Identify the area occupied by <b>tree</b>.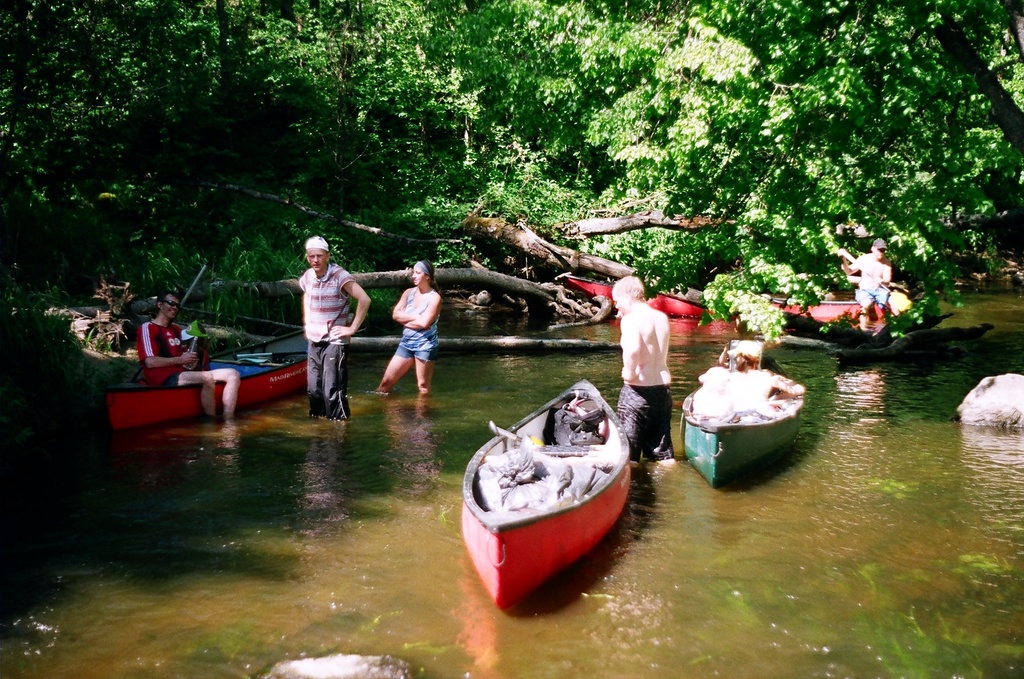
Area: region(592, 0, 1023, 343).
